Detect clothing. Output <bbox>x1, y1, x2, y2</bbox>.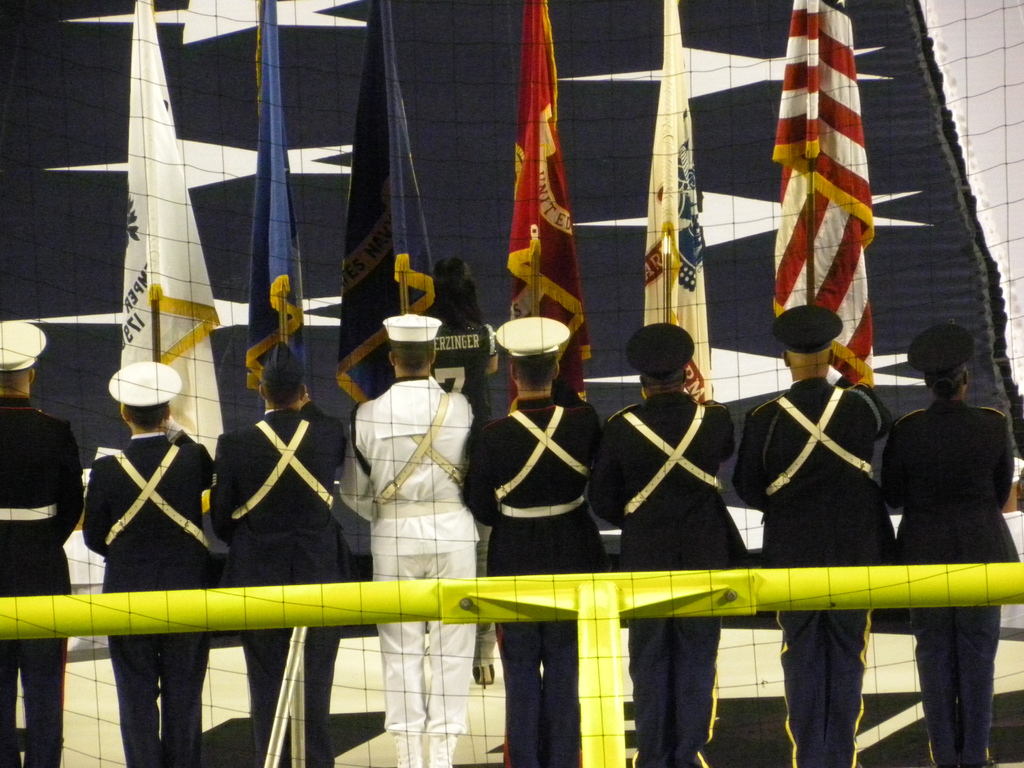
<bbox>78, 423, 205, 767</bbox>.
